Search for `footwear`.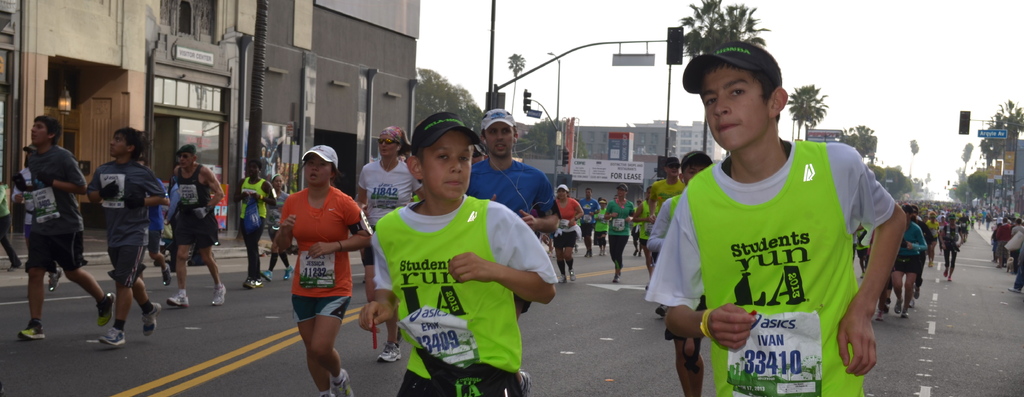
Found at locate(632, 250, 640, 256).
